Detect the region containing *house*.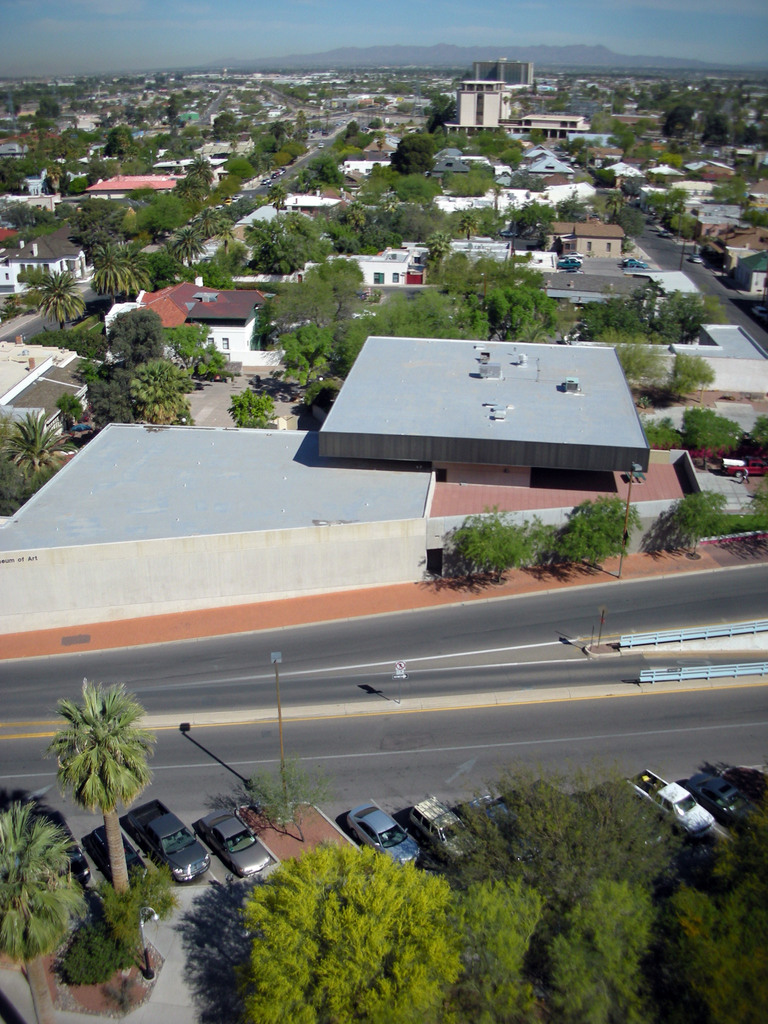
crop(341, 147, 401, 187).
